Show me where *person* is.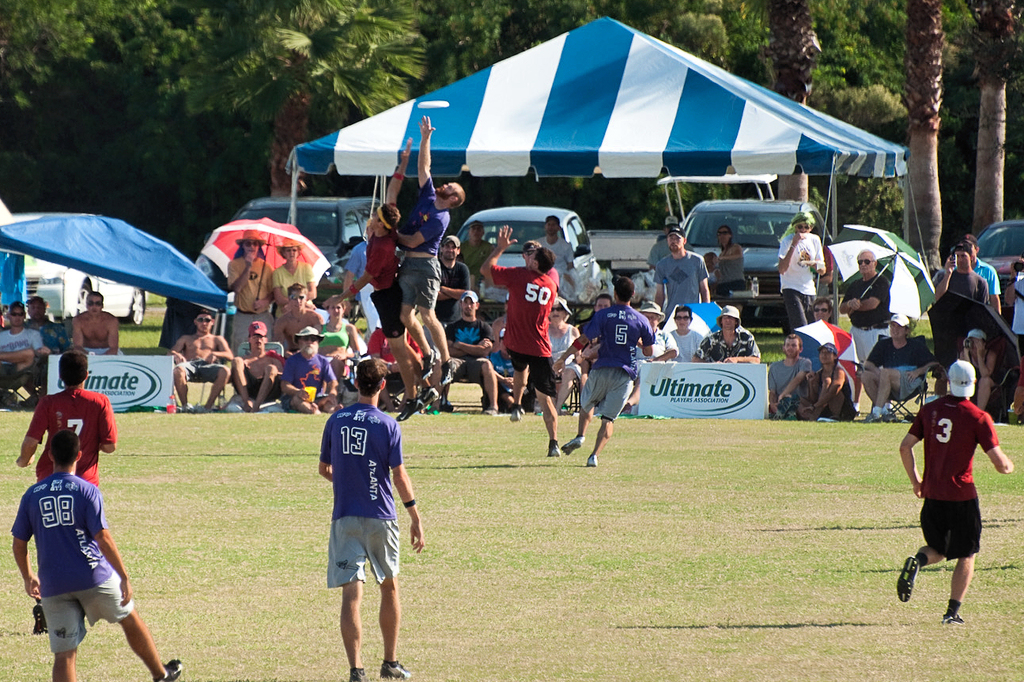
*person* is at locate(925, 243, 992, 318).
